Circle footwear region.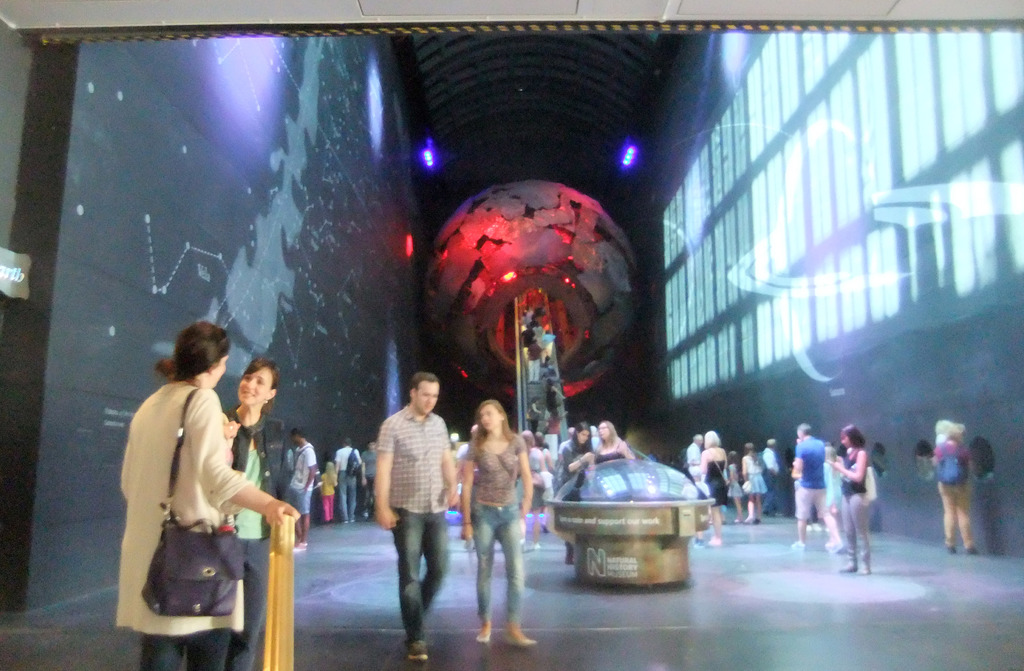
Region: [x1=842, y1=559, x2=862, y2=572].
